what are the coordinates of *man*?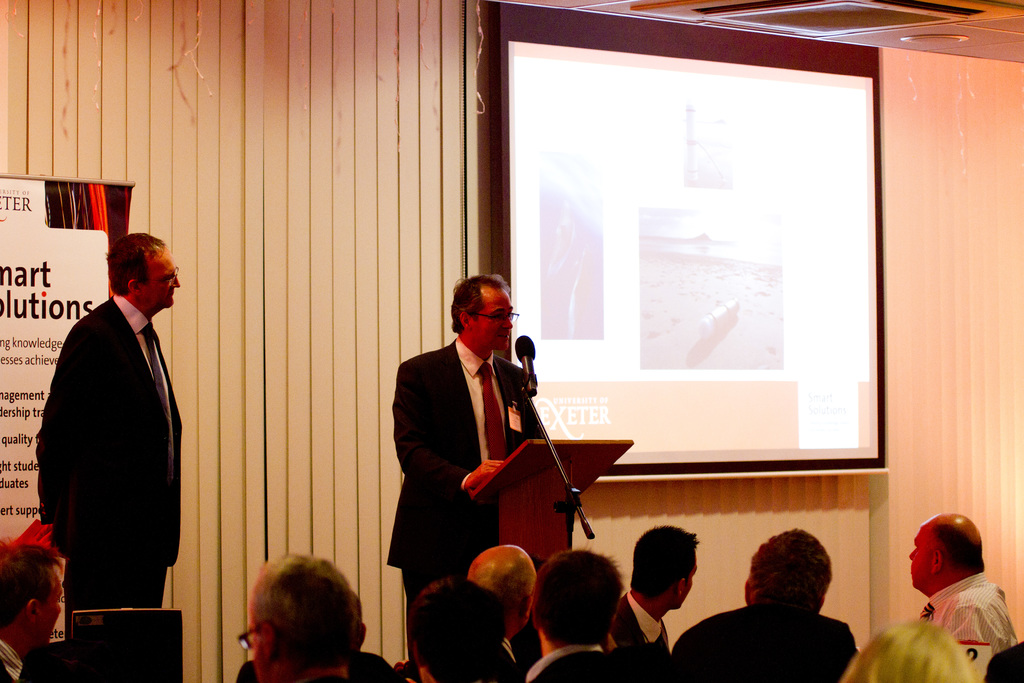
519, 548, 624, 682.
